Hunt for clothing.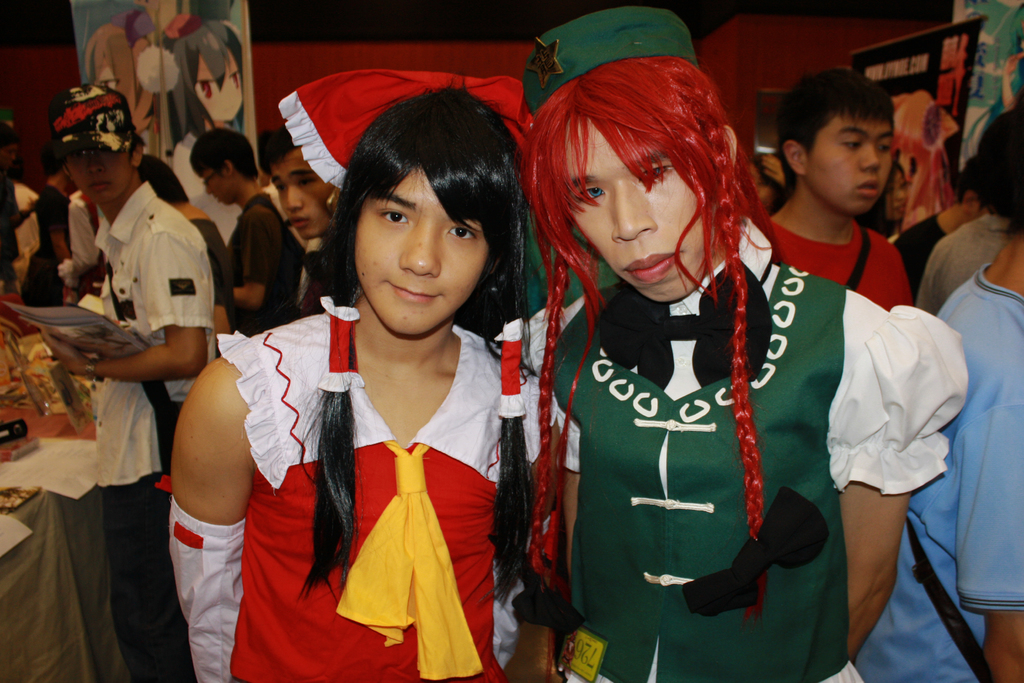
Hunted down at (924,258,1023,682).
